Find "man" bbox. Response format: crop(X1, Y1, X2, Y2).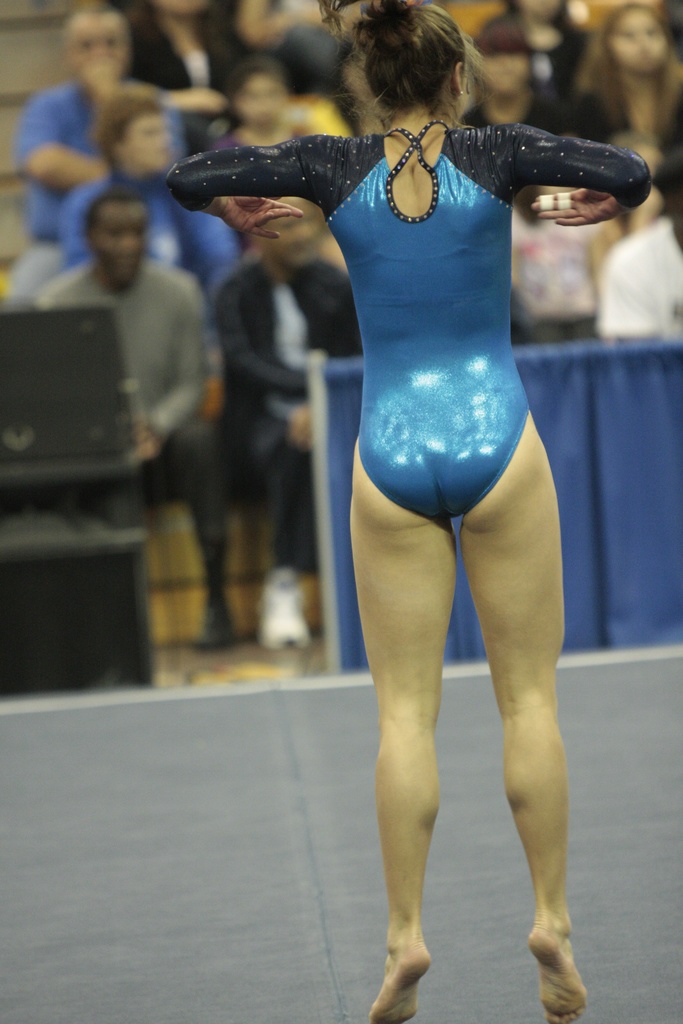
crop(0, 4, 179, 328).
